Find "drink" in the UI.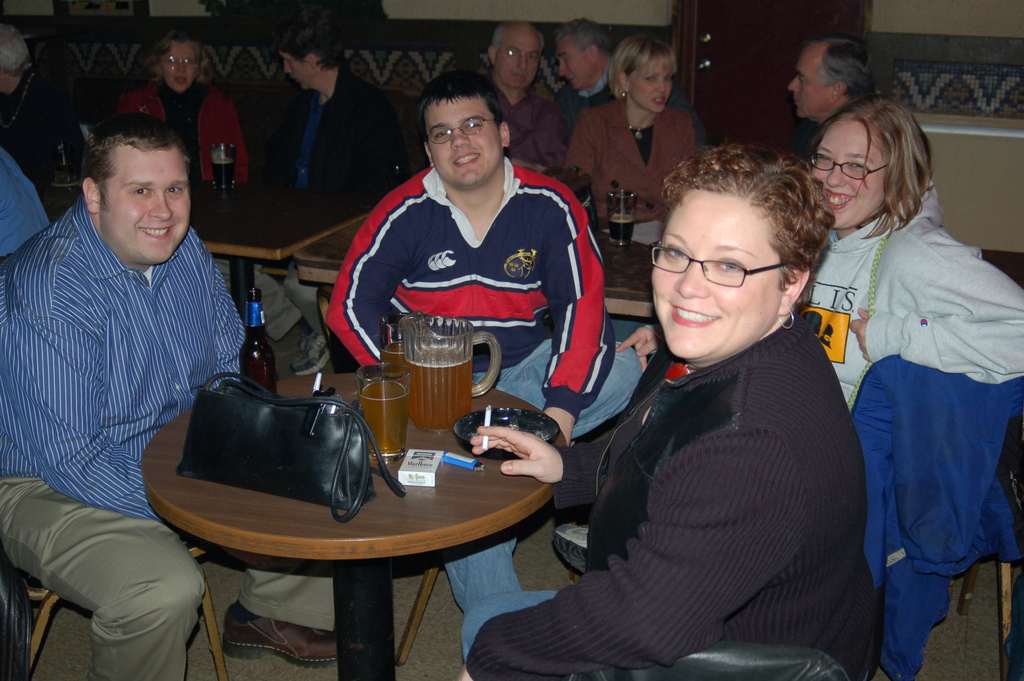
UI element at [384,343,408,376].
